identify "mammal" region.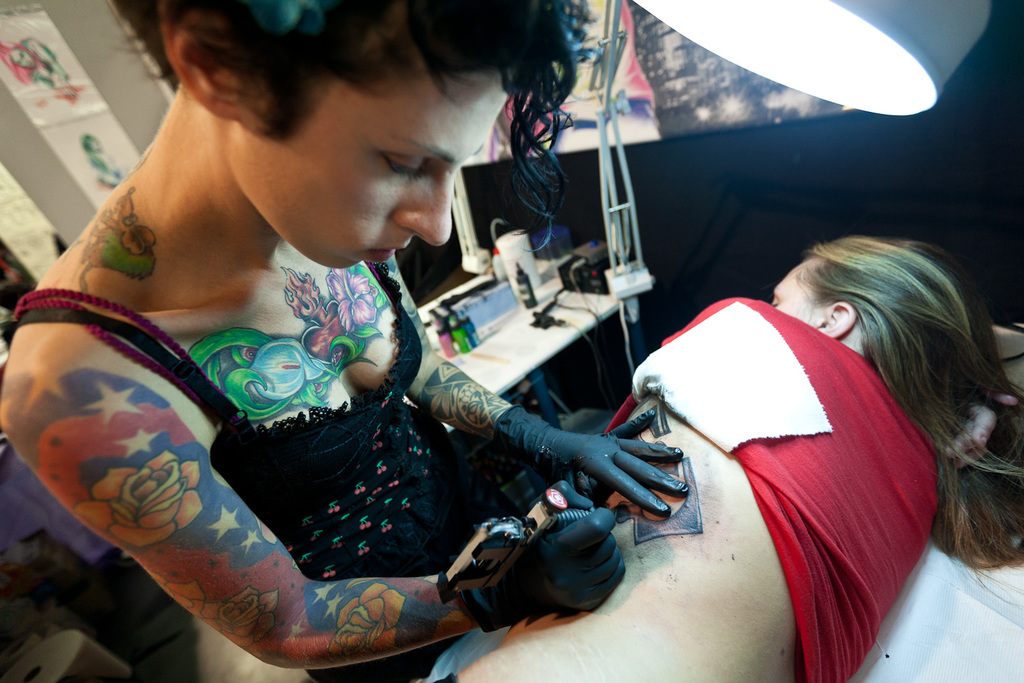
Region: bbox(0, 25, 754, 611).
